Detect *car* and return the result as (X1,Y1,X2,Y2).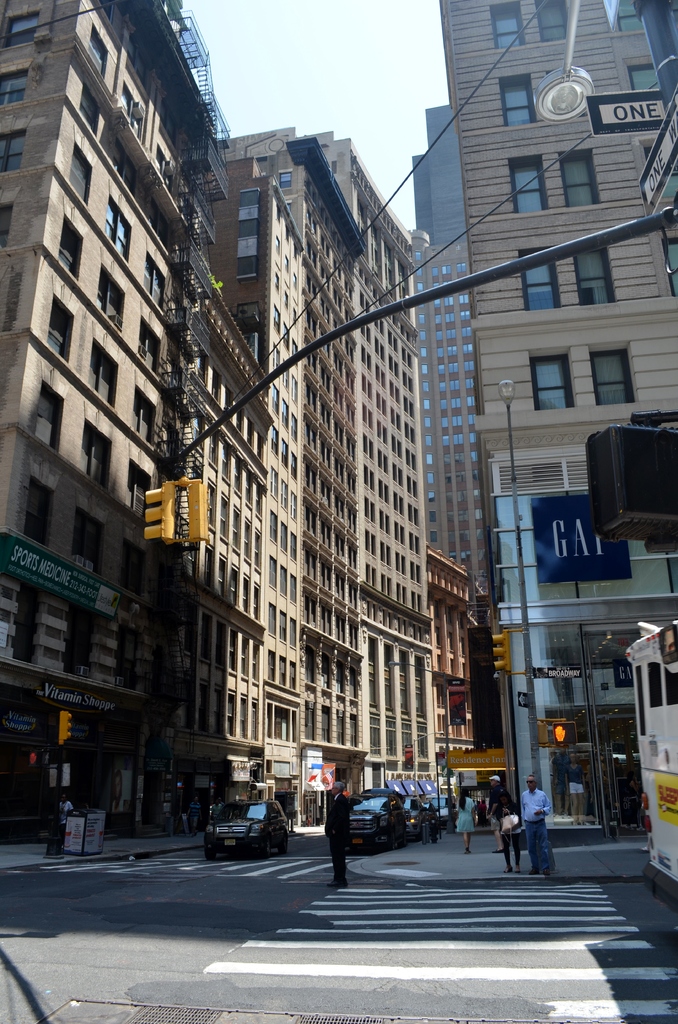
(344,791,405,849).
